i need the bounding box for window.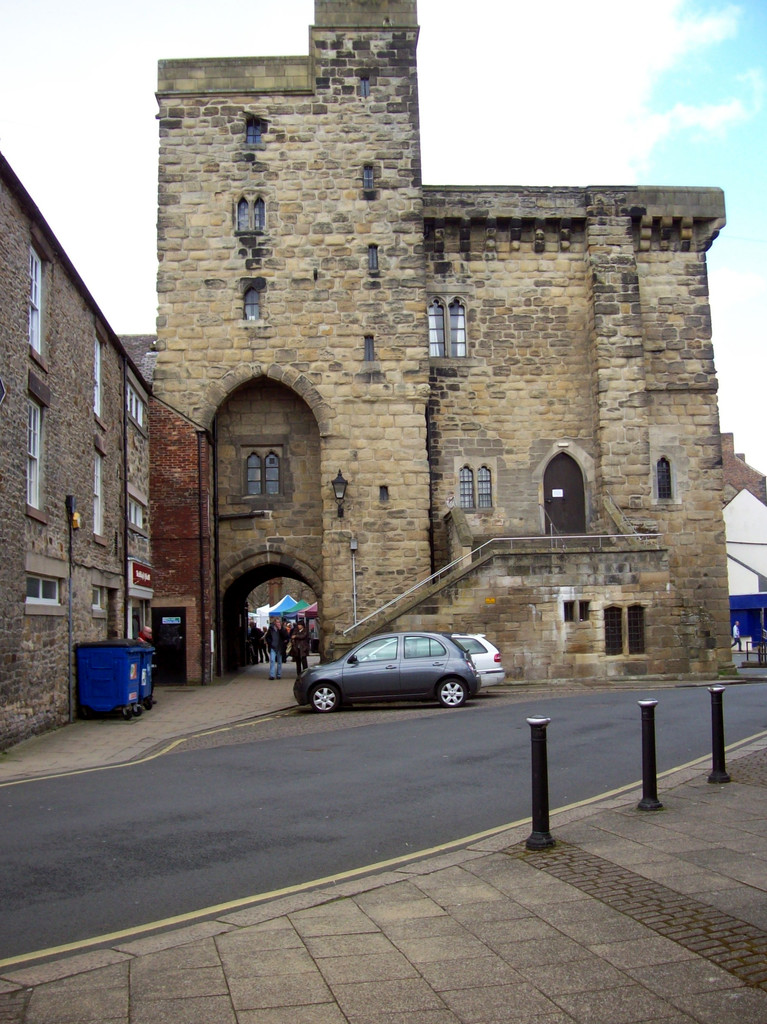
Here it is: 561/597/595/625.
